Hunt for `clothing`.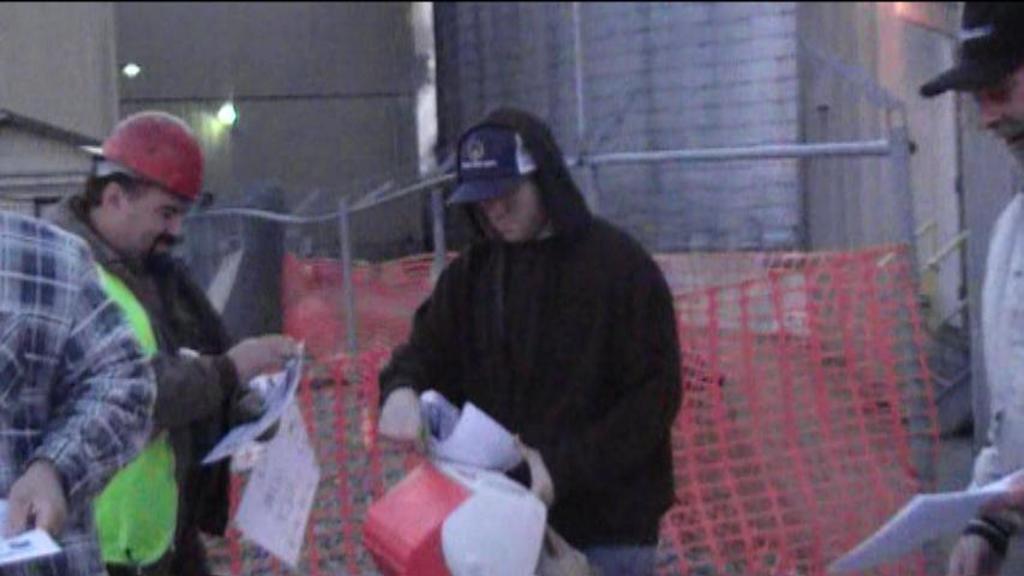
Hunted down at <bbox>376, 122, 684, 575</bbox>.
